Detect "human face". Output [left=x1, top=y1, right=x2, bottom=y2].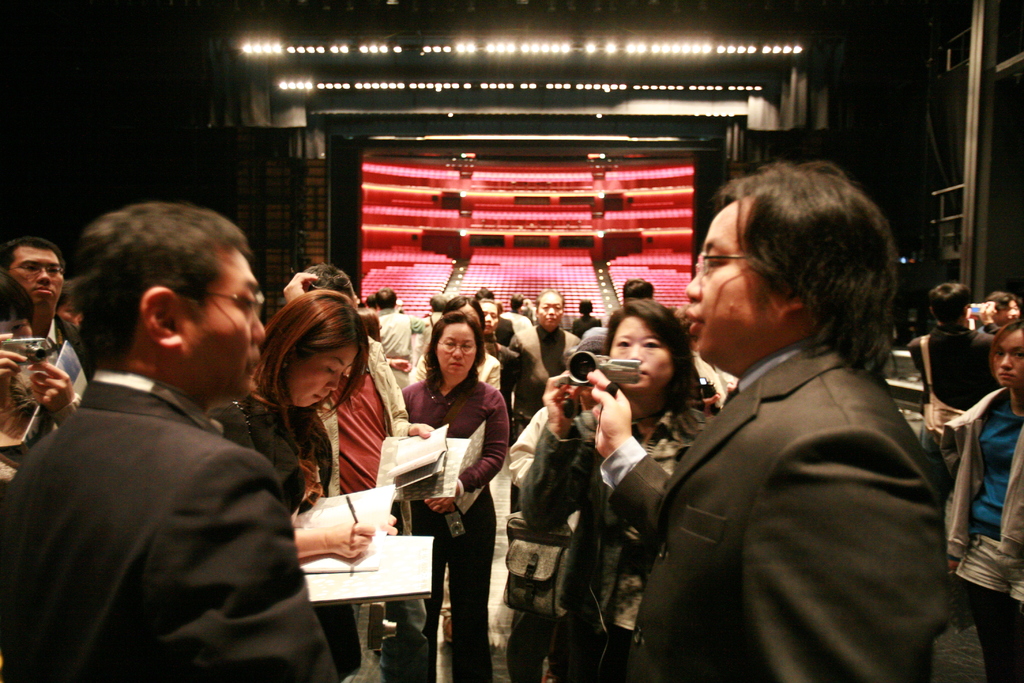
[left=538, top=290, right=565, bottom=334].
